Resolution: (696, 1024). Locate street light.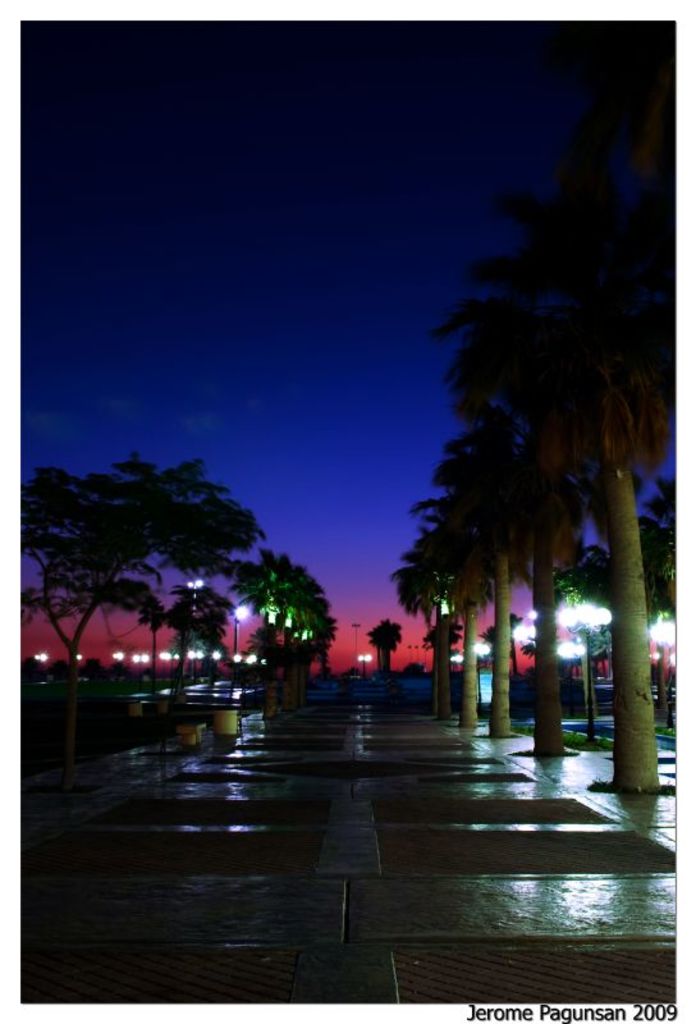
crop(510, 621, 530, 654).
